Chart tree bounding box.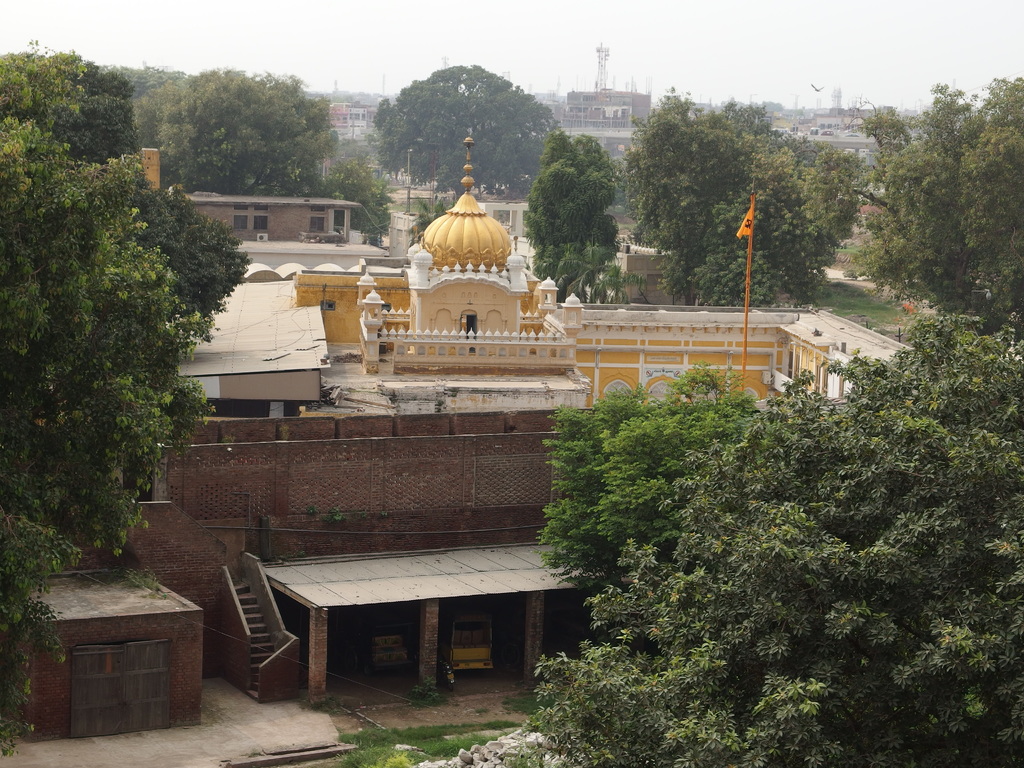
Charted: BBox(807, 70, 1023, 328).
